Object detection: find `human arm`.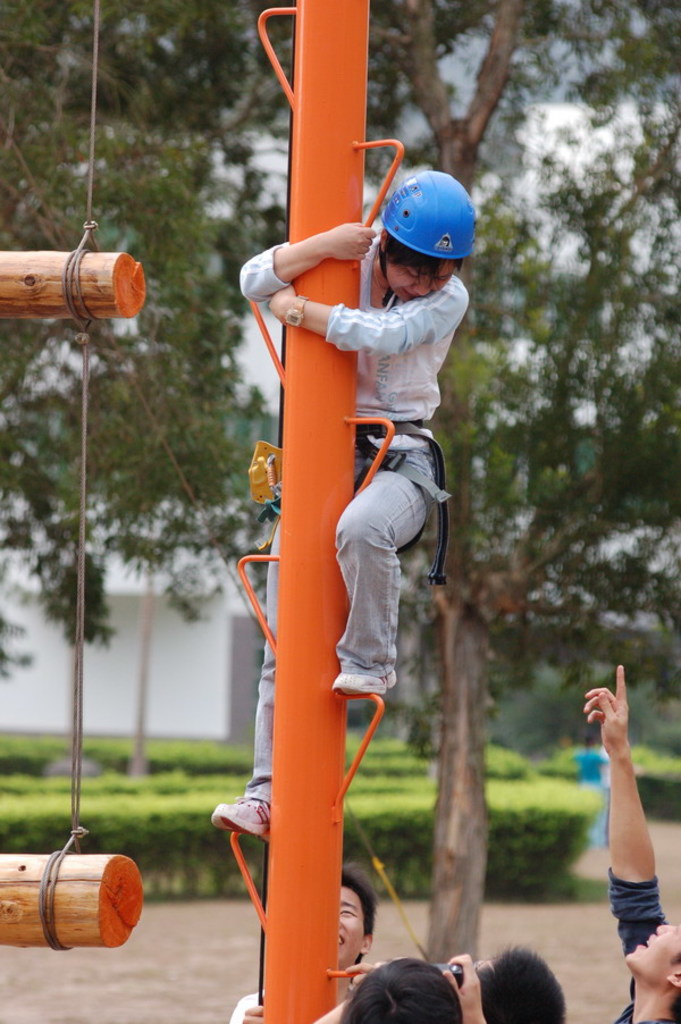
232/221/376/314.
